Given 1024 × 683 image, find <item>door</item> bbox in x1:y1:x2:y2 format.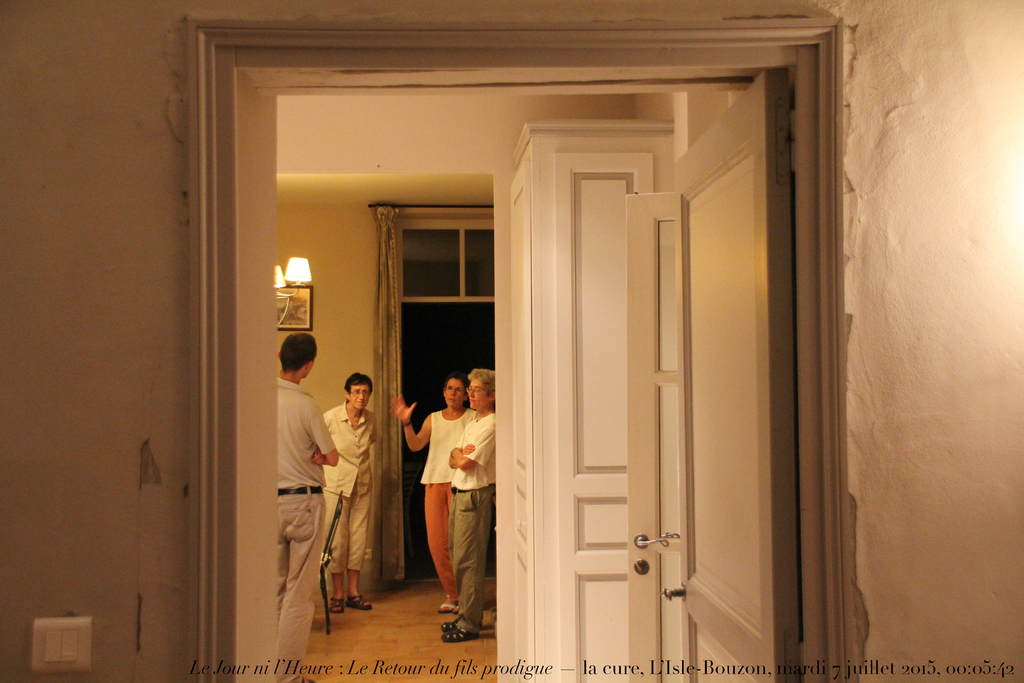
624:191:680:682.
